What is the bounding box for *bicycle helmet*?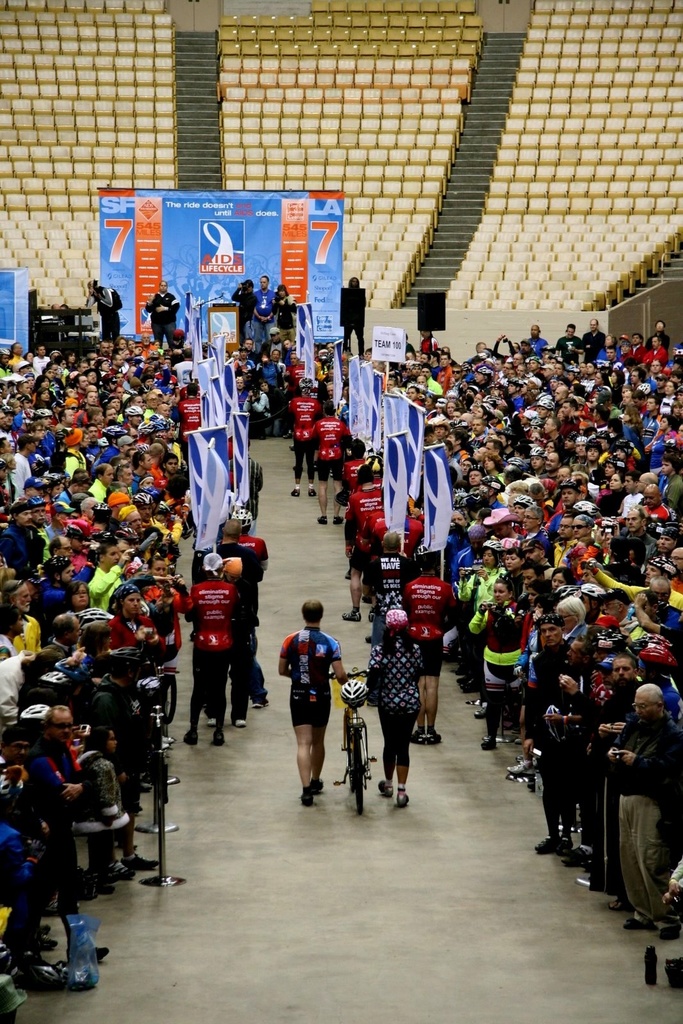
335:678:365:712.
